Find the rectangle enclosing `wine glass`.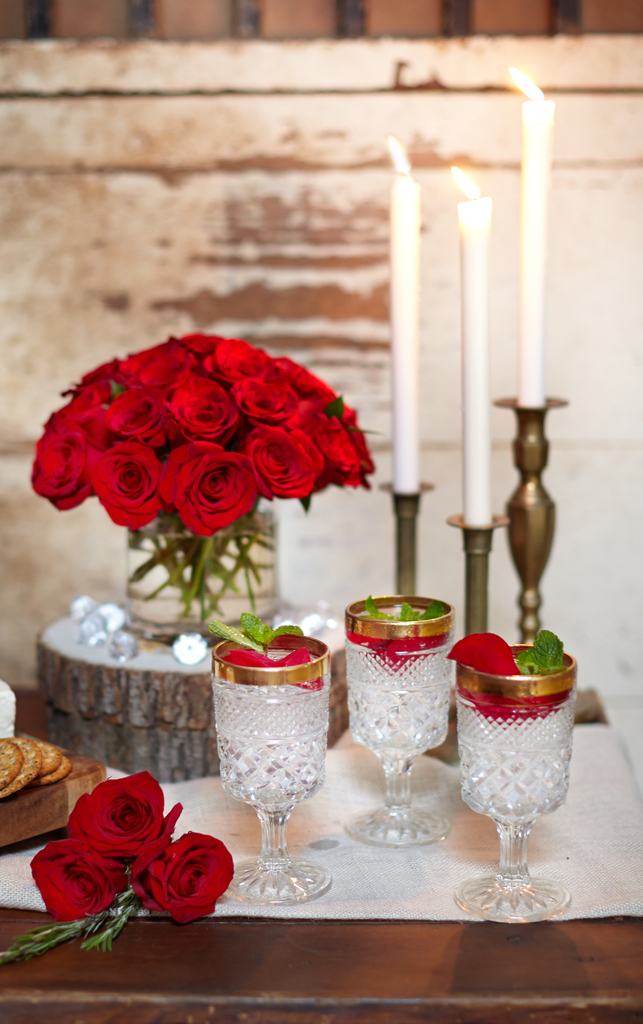
(x1=456, y1=648, x2=578, y2=920).
